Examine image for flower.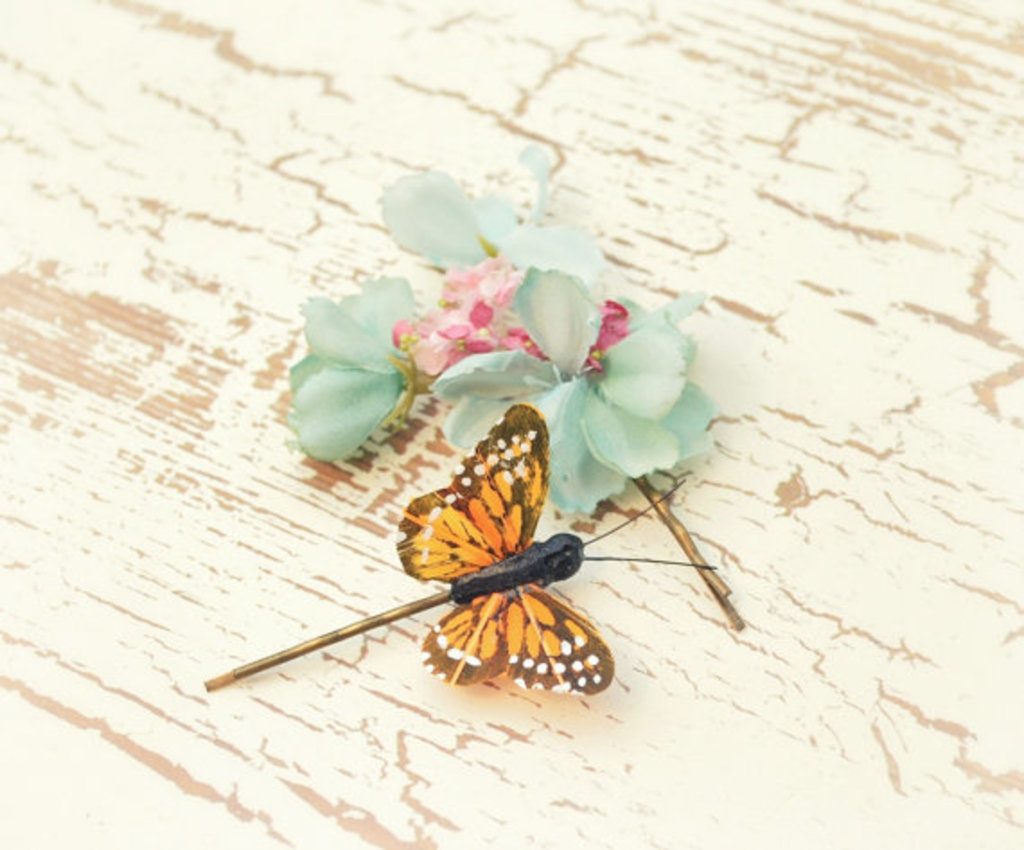
Examination result: x1=286 y1=252 x2=552 y2=460.
